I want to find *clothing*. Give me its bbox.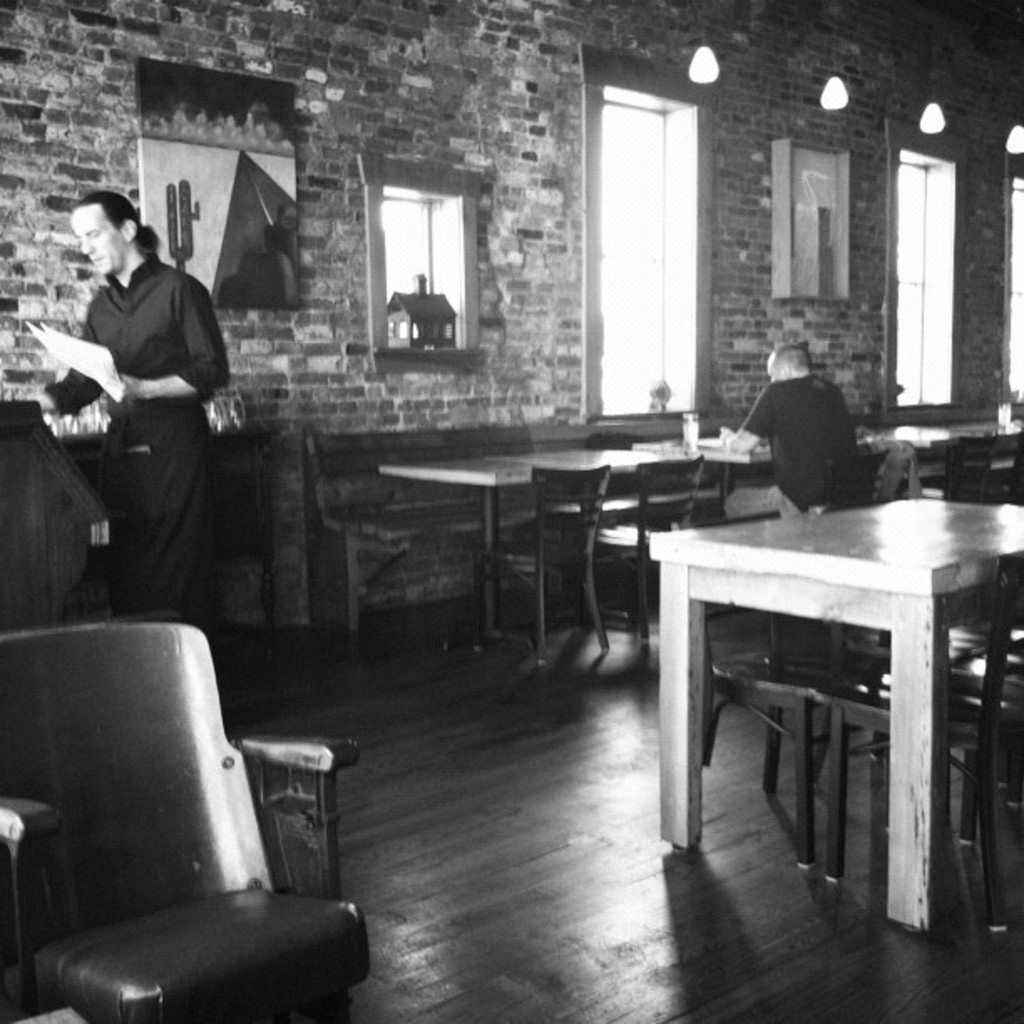
[x1=45, y1=186, x2=251, y2=621].
